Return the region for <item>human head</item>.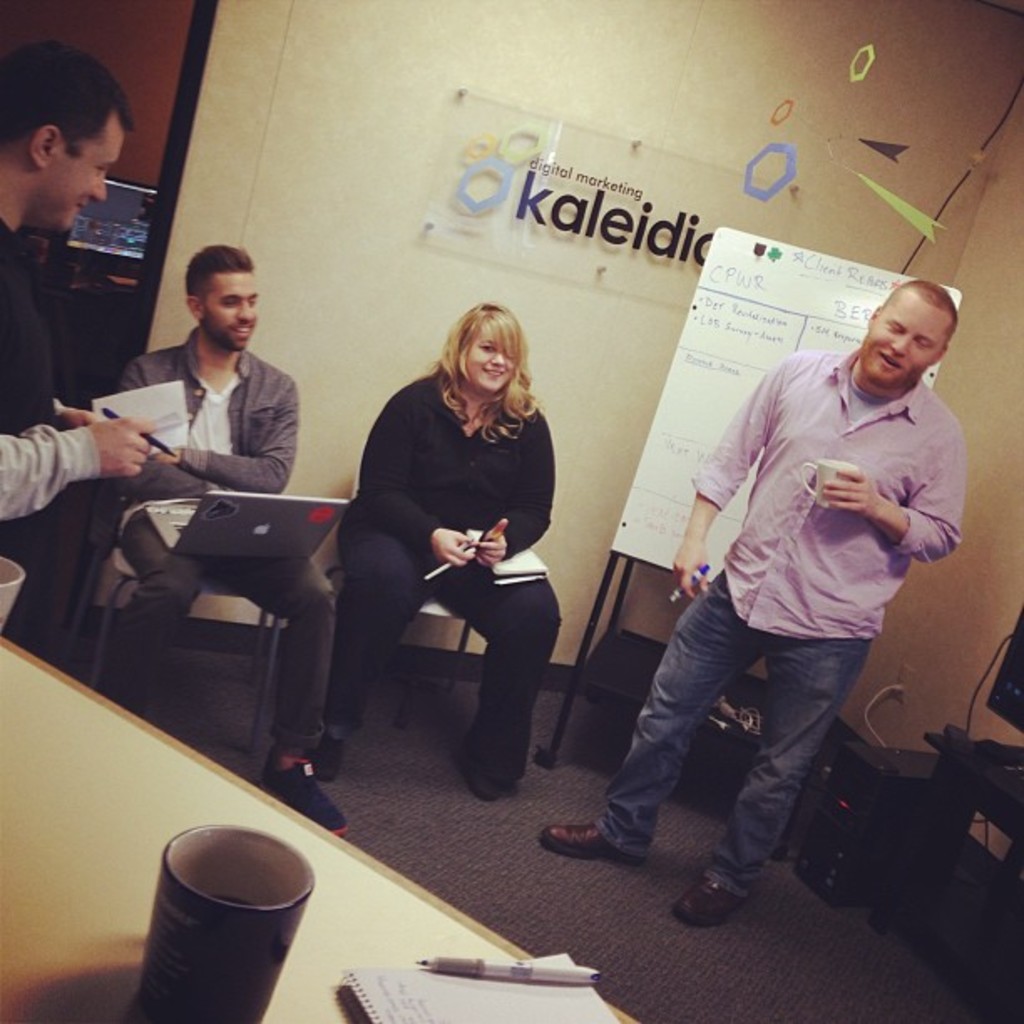
region(176, 246, 261, 351).
